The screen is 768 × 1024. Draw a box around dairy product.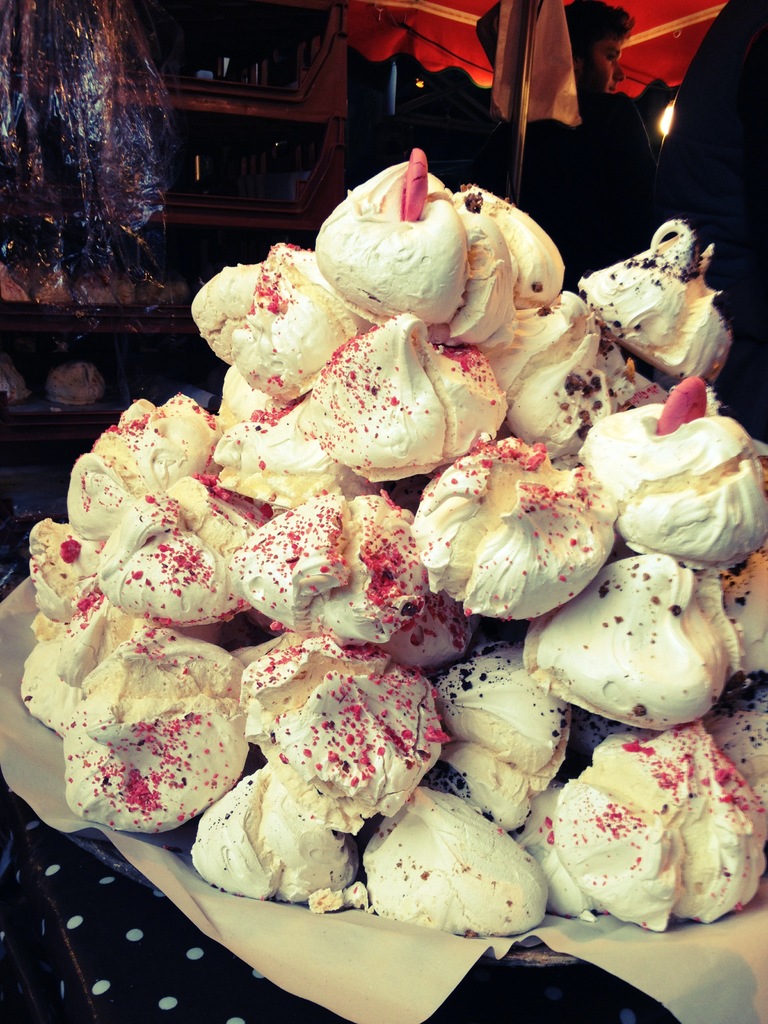
bbox(196, 765, 344, 904).
